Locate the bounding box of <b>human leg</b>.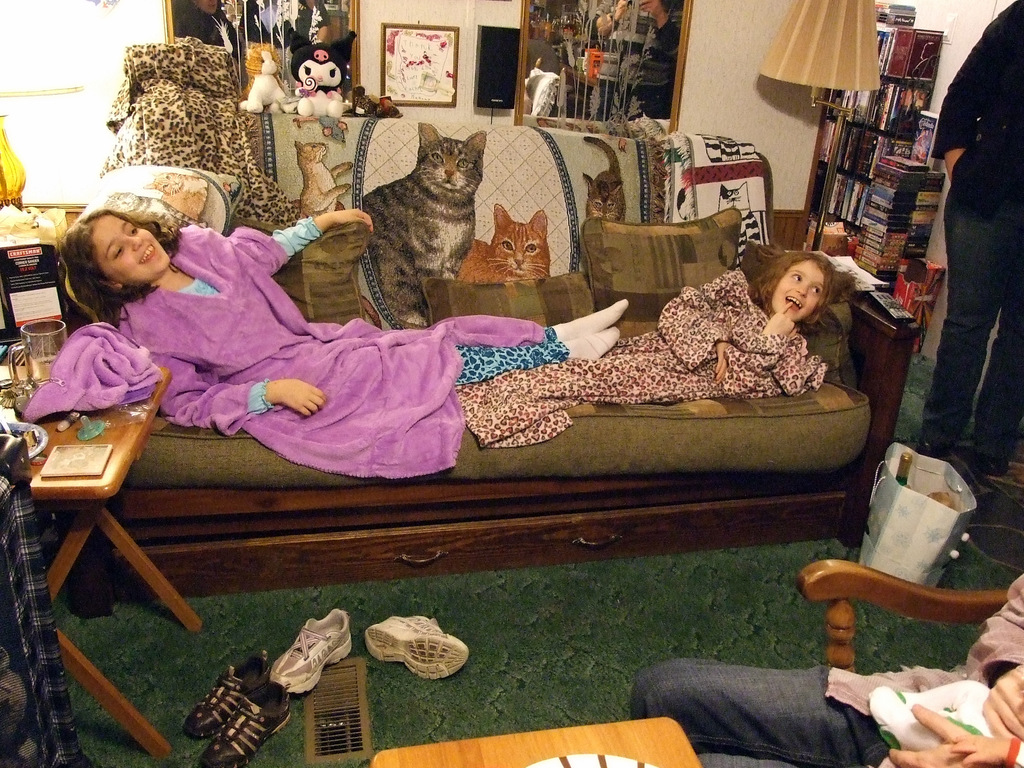
Bounding box: [x1=307, y1=298, x2=626, y2=344].
